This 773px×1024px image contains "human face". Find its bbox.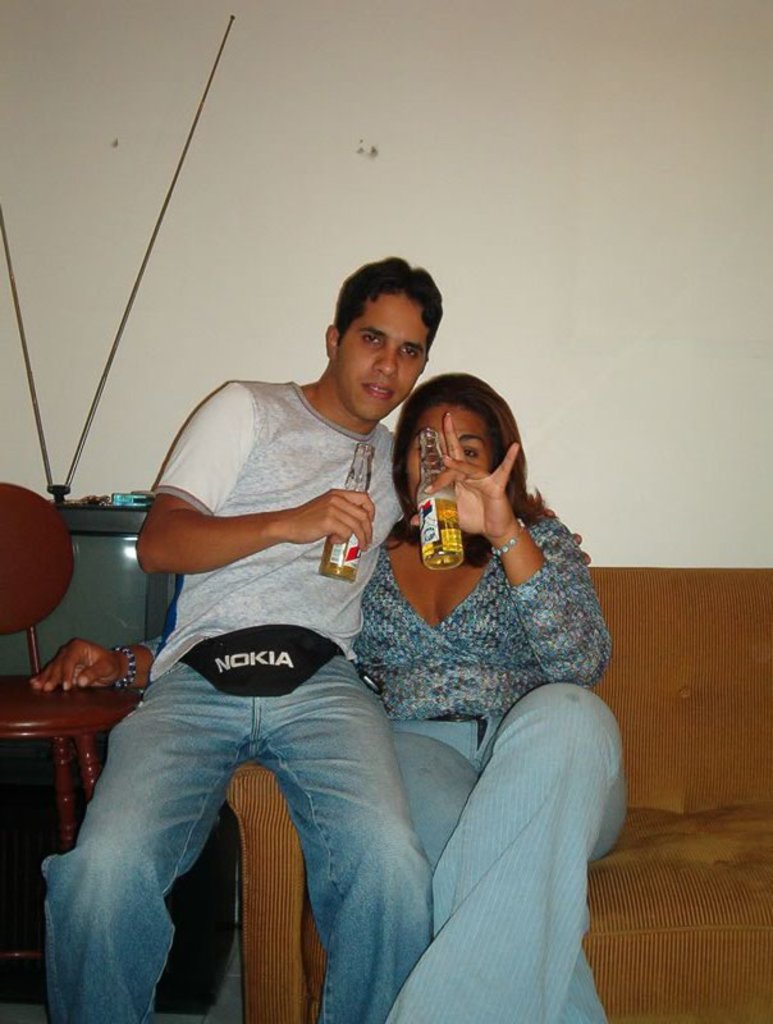
bbox=[407, 404, 485, 513].
